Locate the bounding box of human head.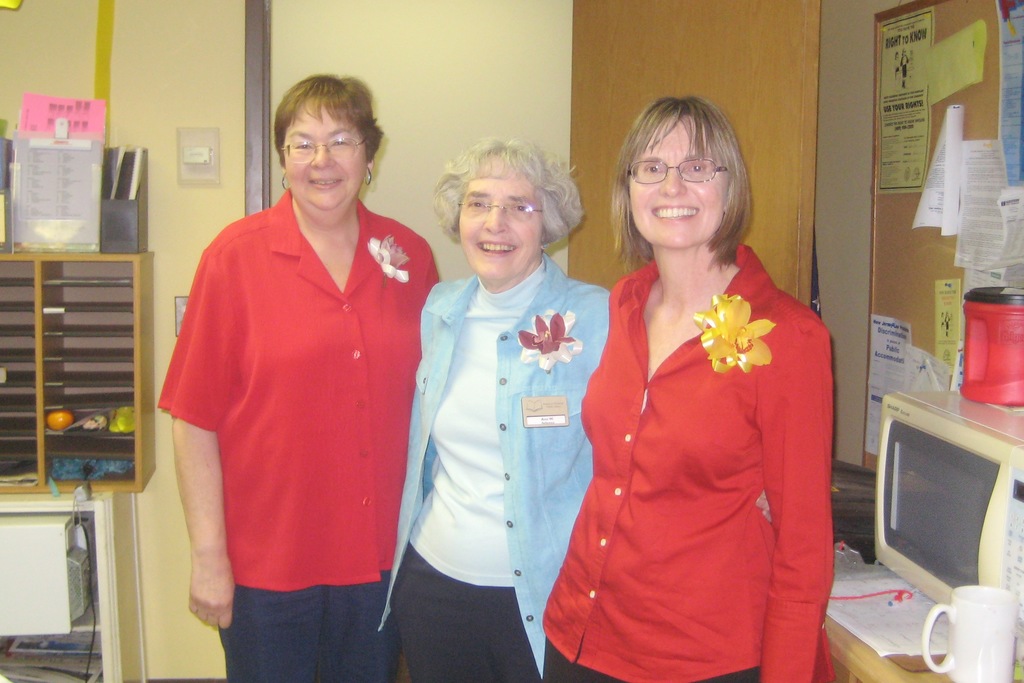
Bounding box: box(434, 134, 591, 286).
